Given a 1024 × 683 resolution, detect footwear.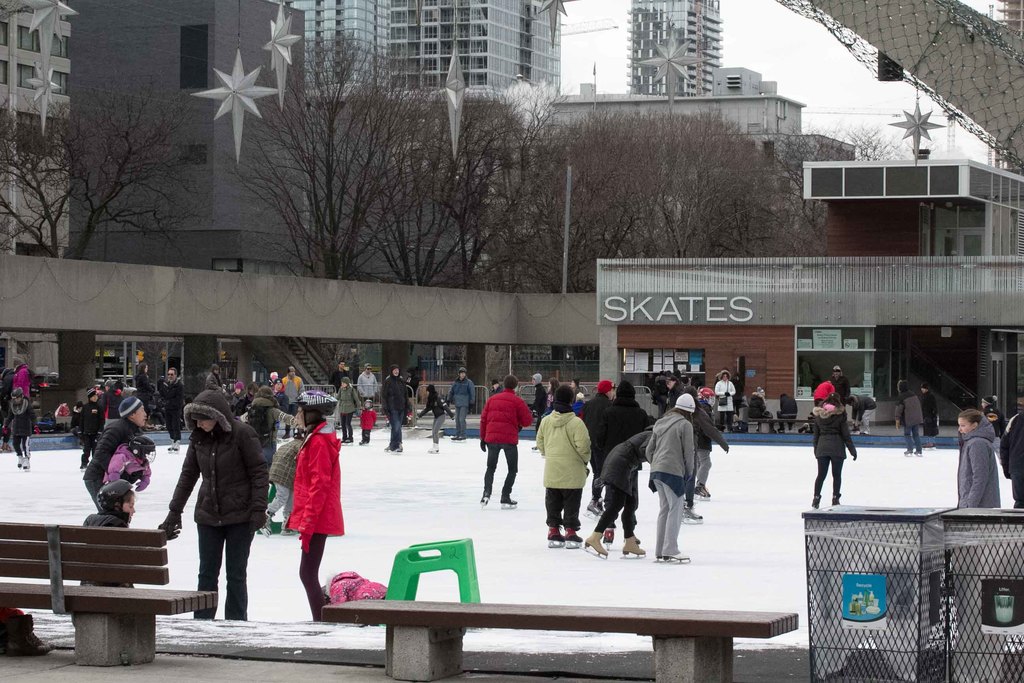
(x1=622, y1=536, x2=646, y2=561).
